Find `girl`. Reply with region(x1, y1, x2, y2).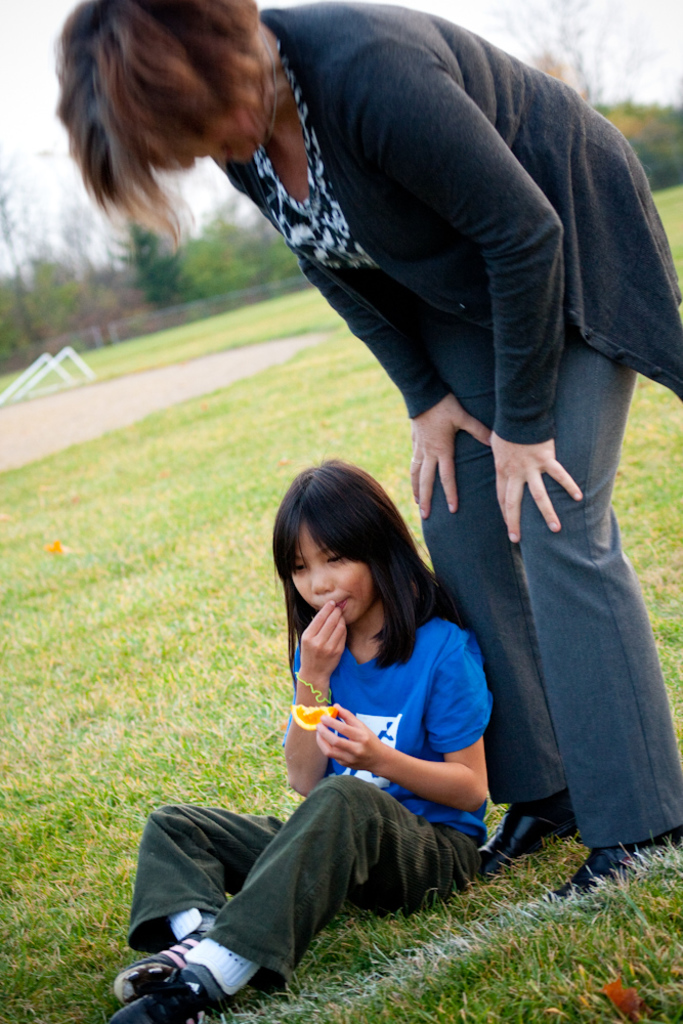
region(106, 462, 489, 1019).
